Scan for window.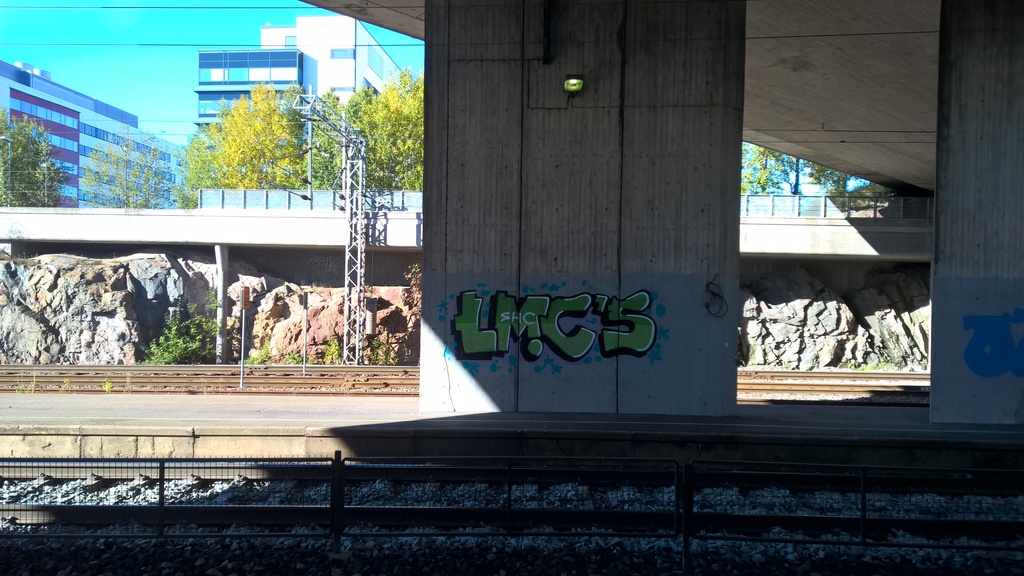
Scan result: Rect(331, 47, 349, 57).
